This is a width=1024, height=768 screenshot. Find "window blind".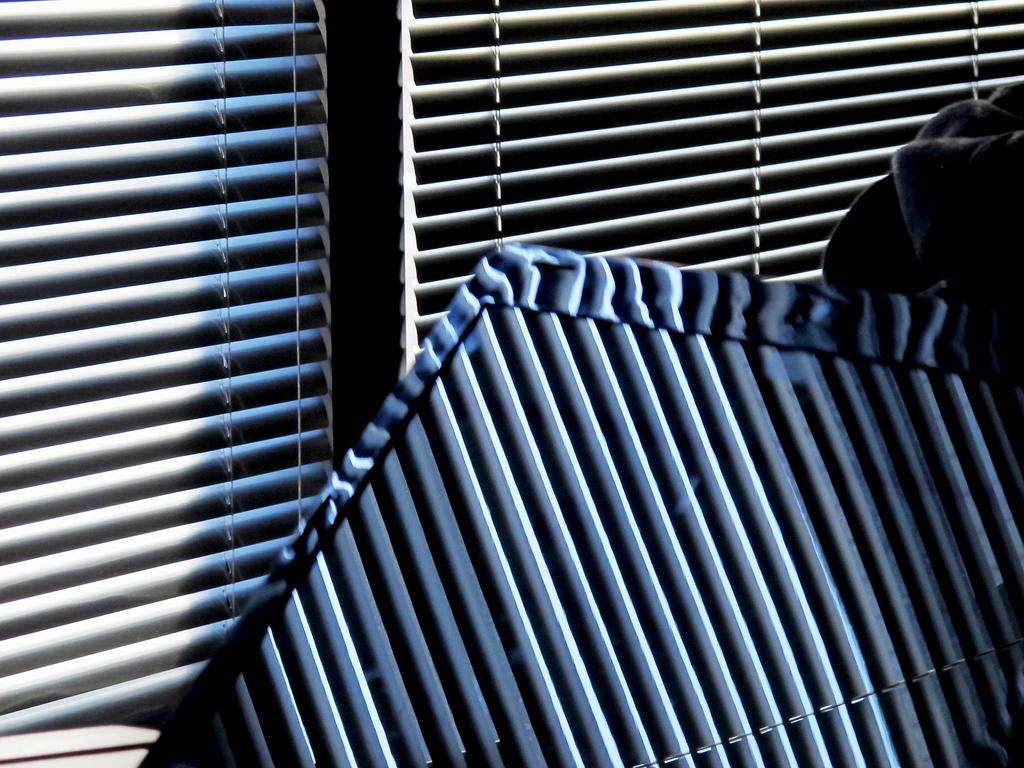
Bounding box: 0,0,333,735.
